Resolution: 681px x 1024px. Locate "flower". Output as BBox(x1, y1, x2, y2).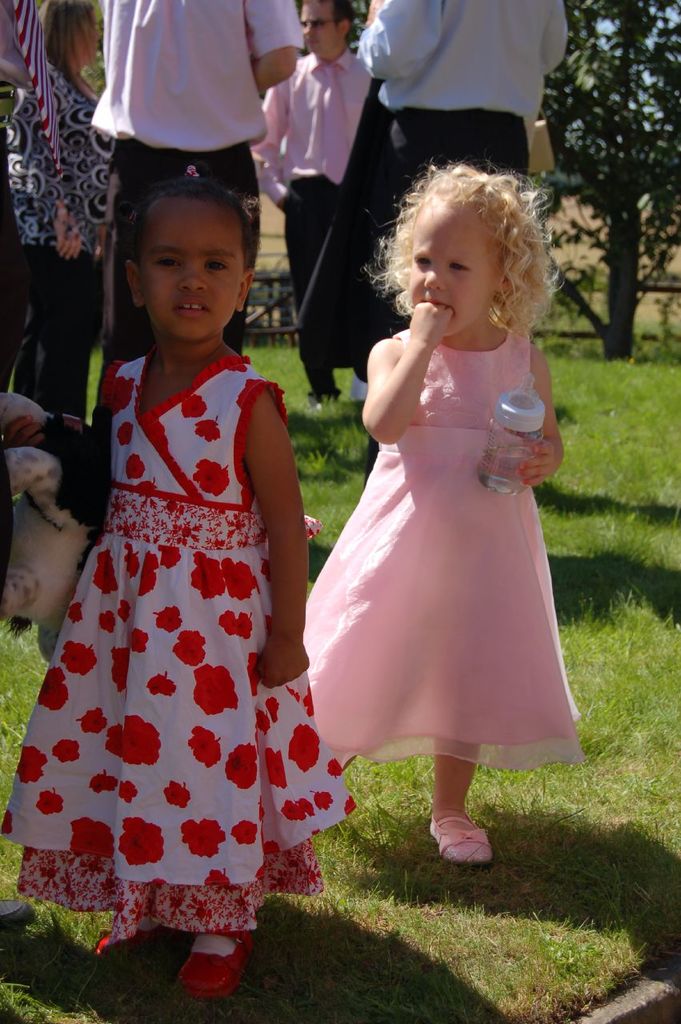
BBox(178, 396, 210, 424).
